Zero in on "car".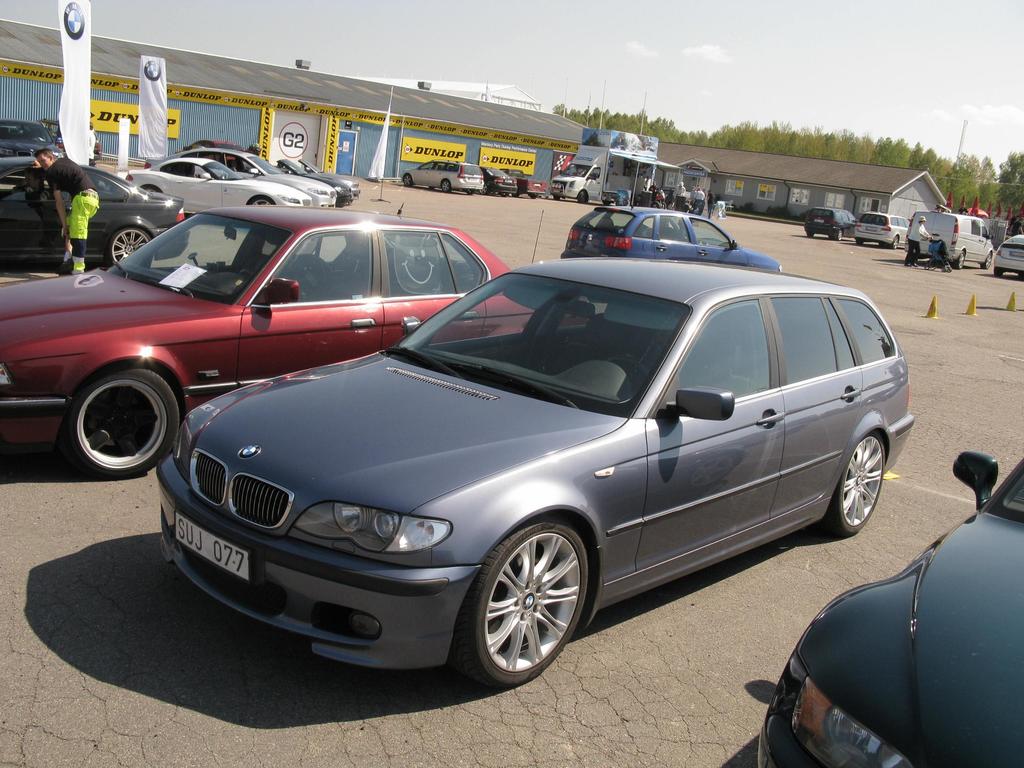
Zeroed in: bbox=[141, 233, 918, 697].
